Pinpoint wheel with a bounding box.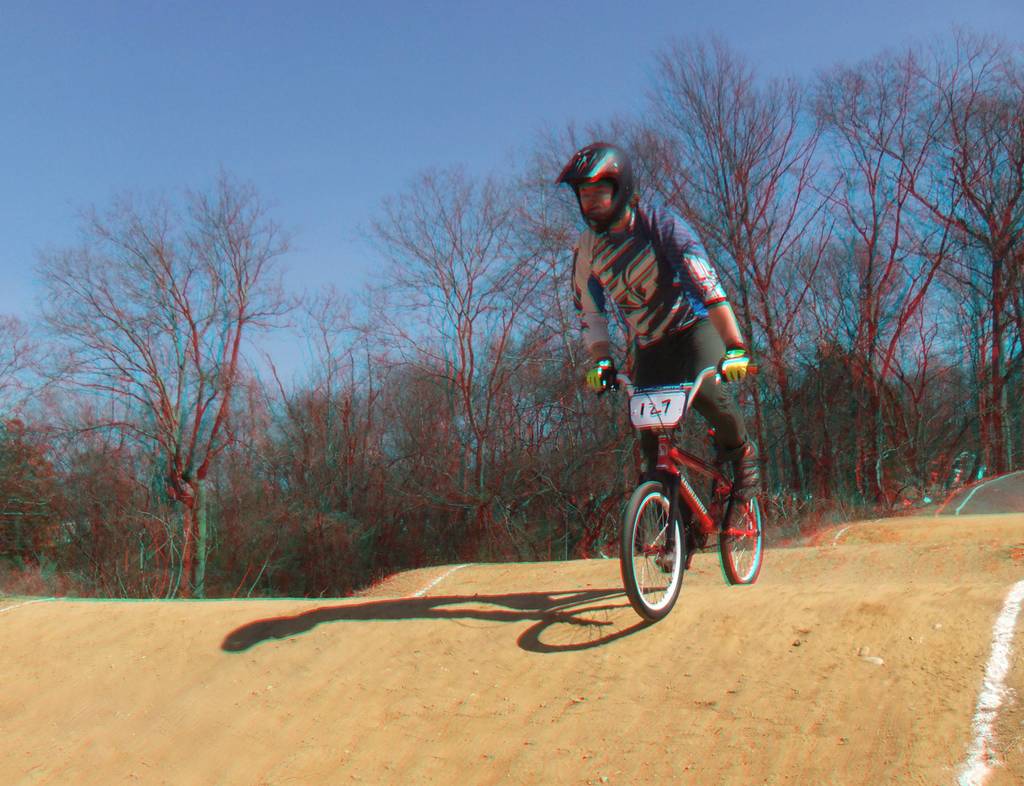
<box>622,481,684,618</box>.
